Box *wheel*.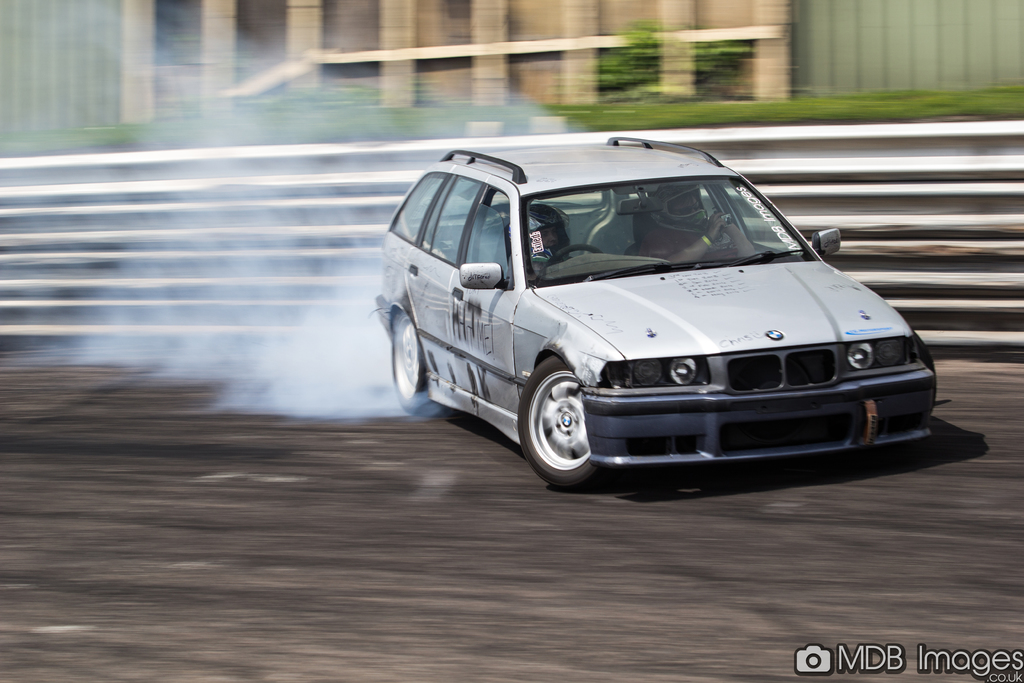
<box>388,311,428,415</box>.
